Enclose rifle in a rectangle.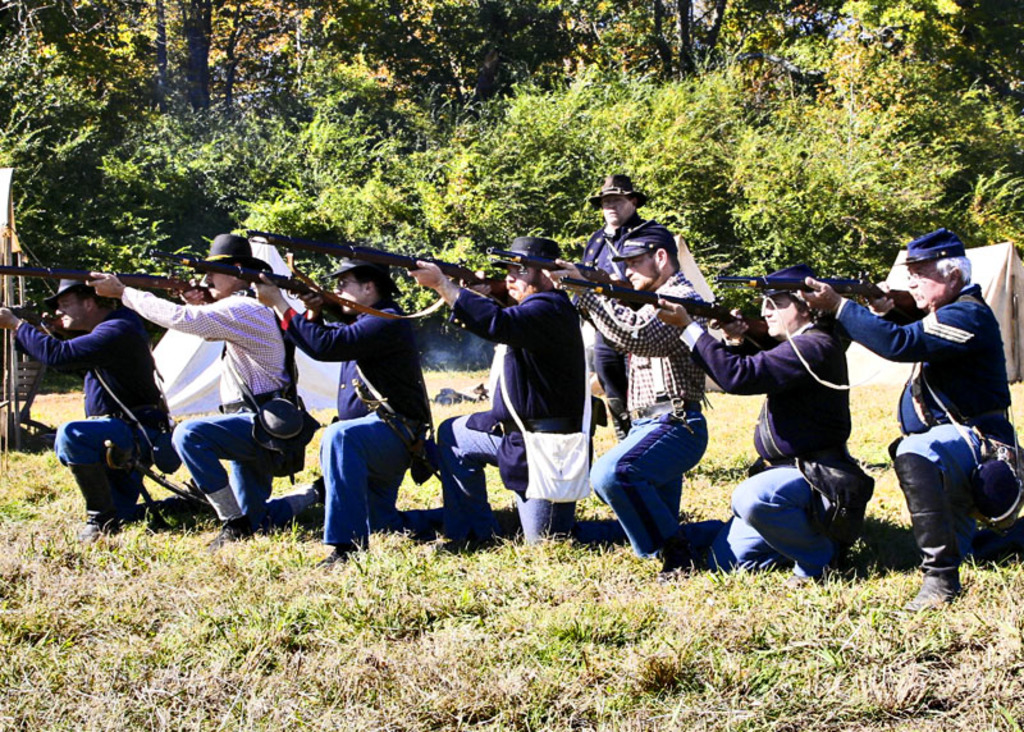
[242,233,499,315].
